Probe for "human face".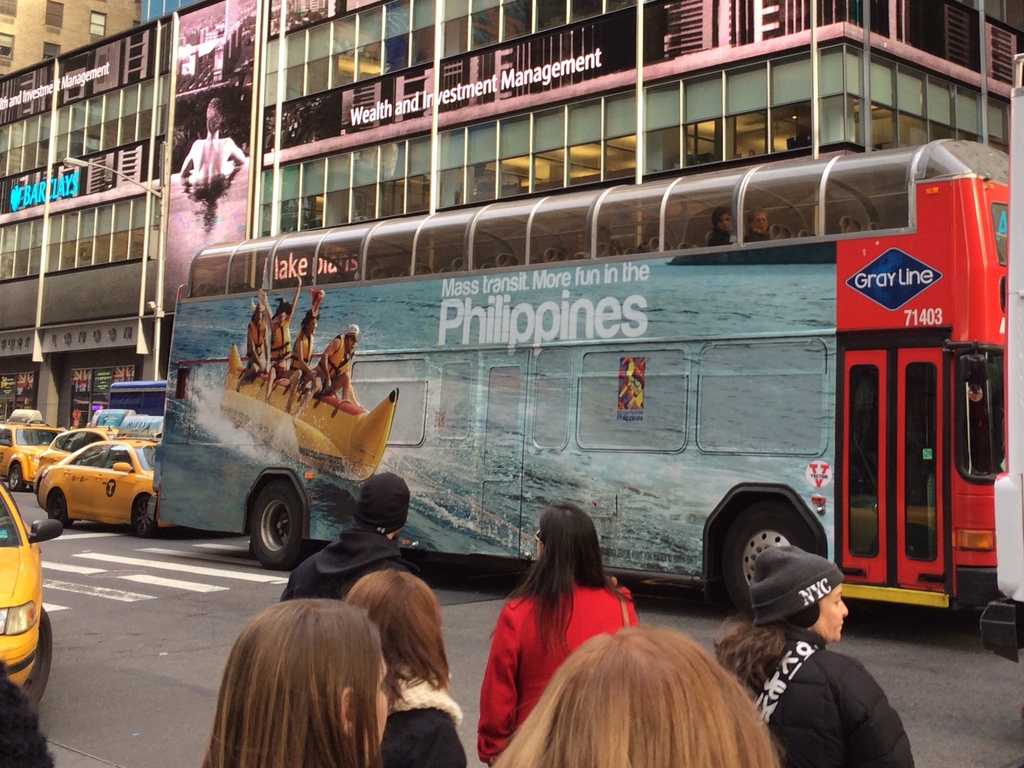
Probe result: 372, 660, 401, 744.
